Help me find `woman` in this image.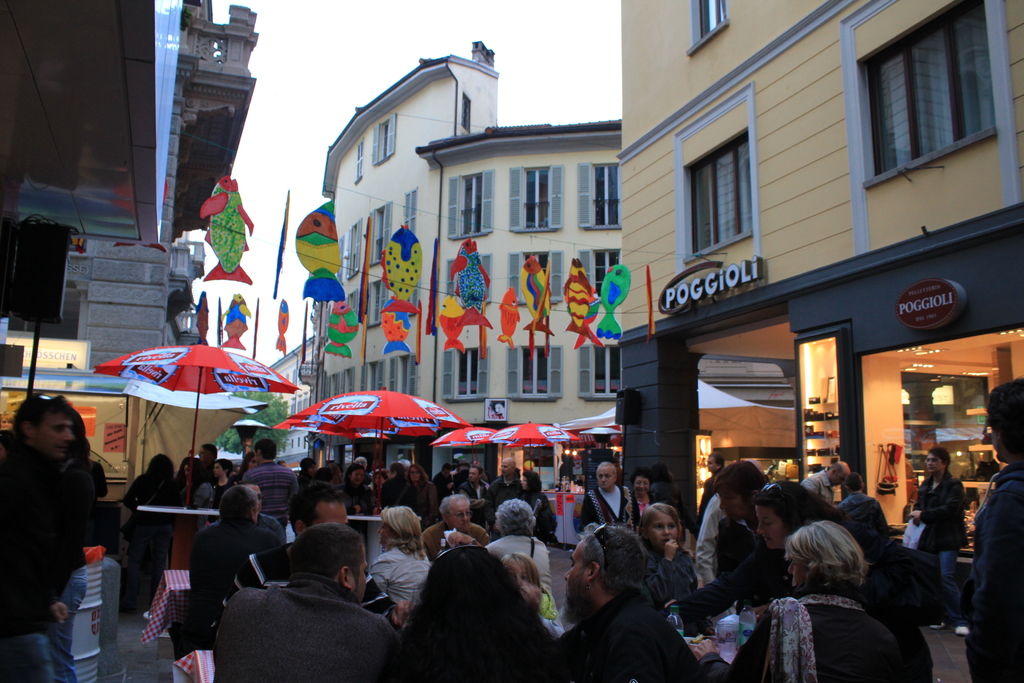
Found it: {"left": 205, "top": 457, "right": 234, "bottom": 500}.
